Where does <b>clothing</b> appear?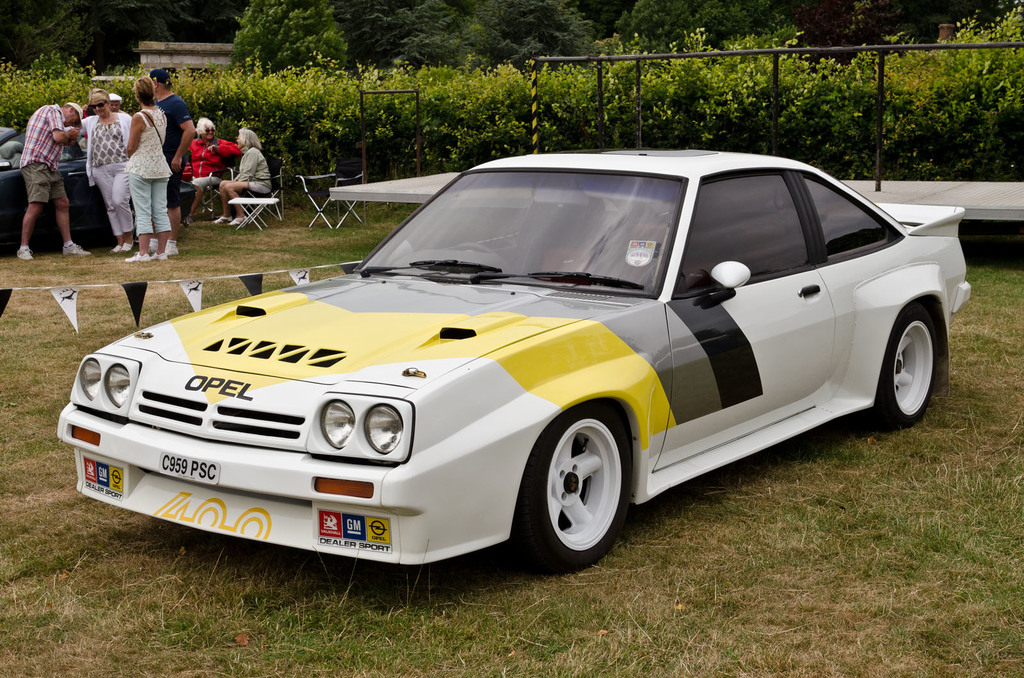
Appears at {"left": 124, "top": 102, "right": 175, "bottom": 174}.
